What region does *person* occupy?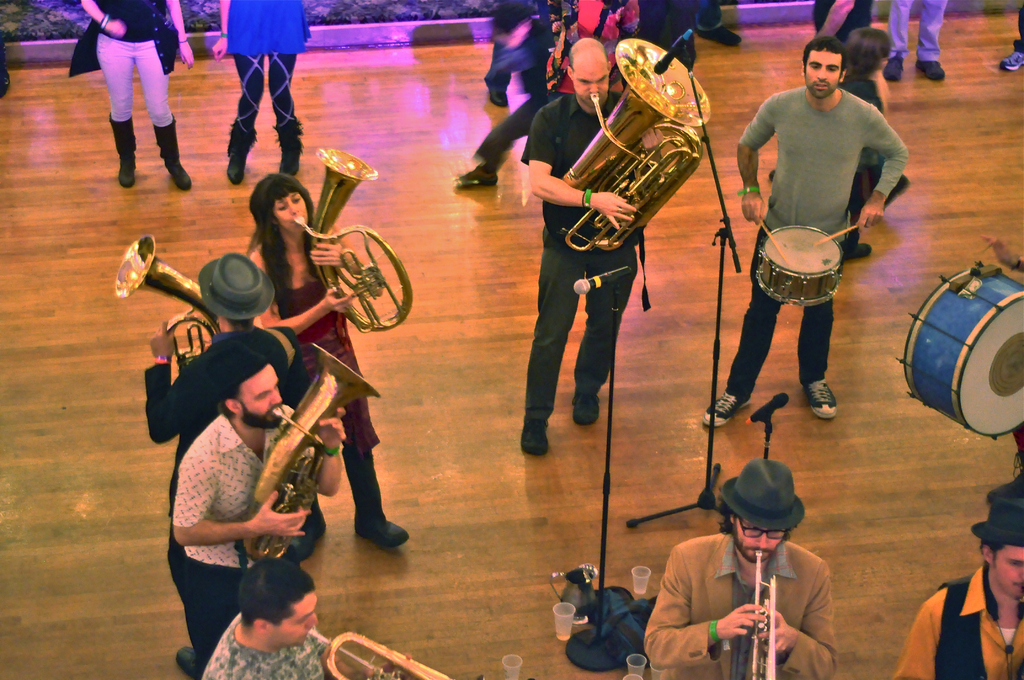
left=643, top=462, right=836, bottom=679.
